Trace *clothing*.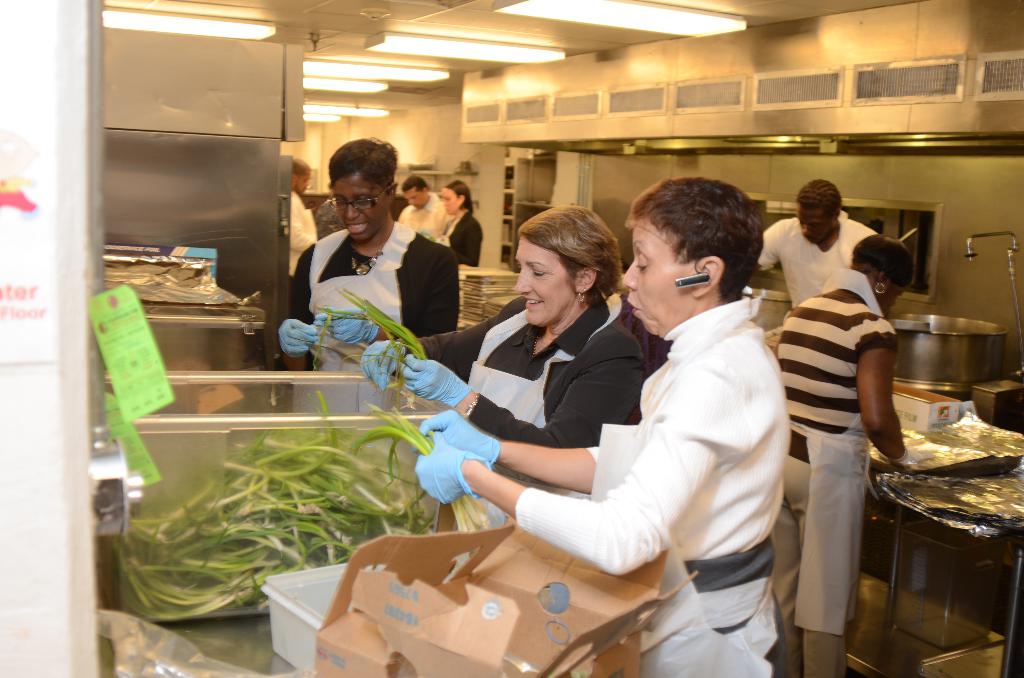
Traced to (left=775, top=266, right=900, bottom=677).
